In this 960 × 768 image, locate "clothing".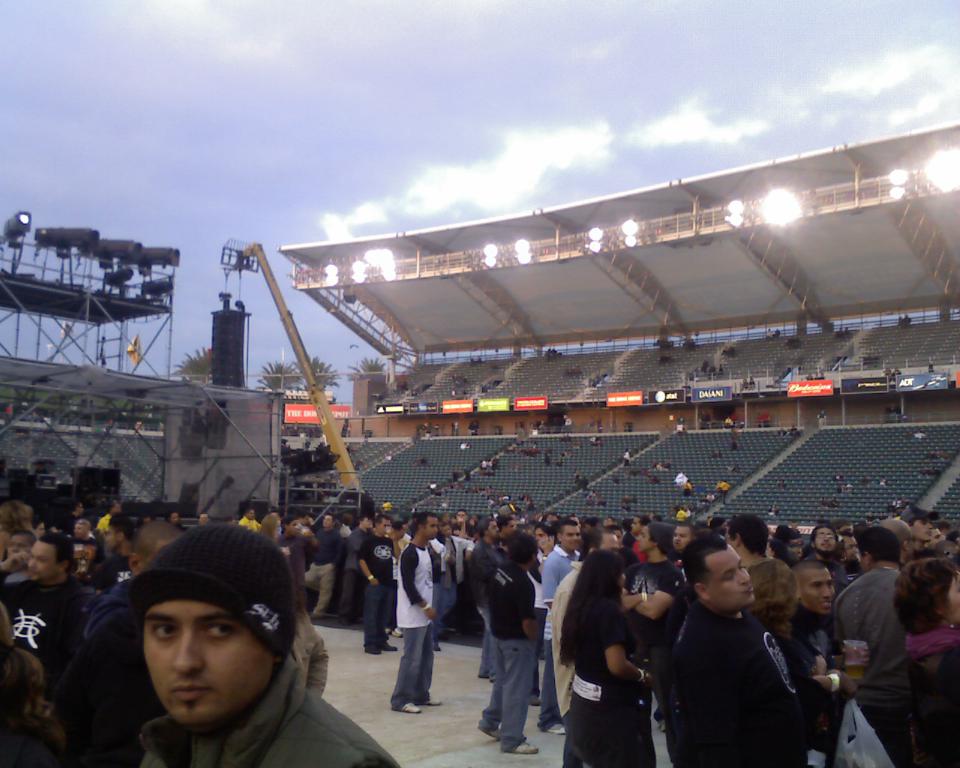
Bounding box: left=75, top=577, right=133, bottom=755.
